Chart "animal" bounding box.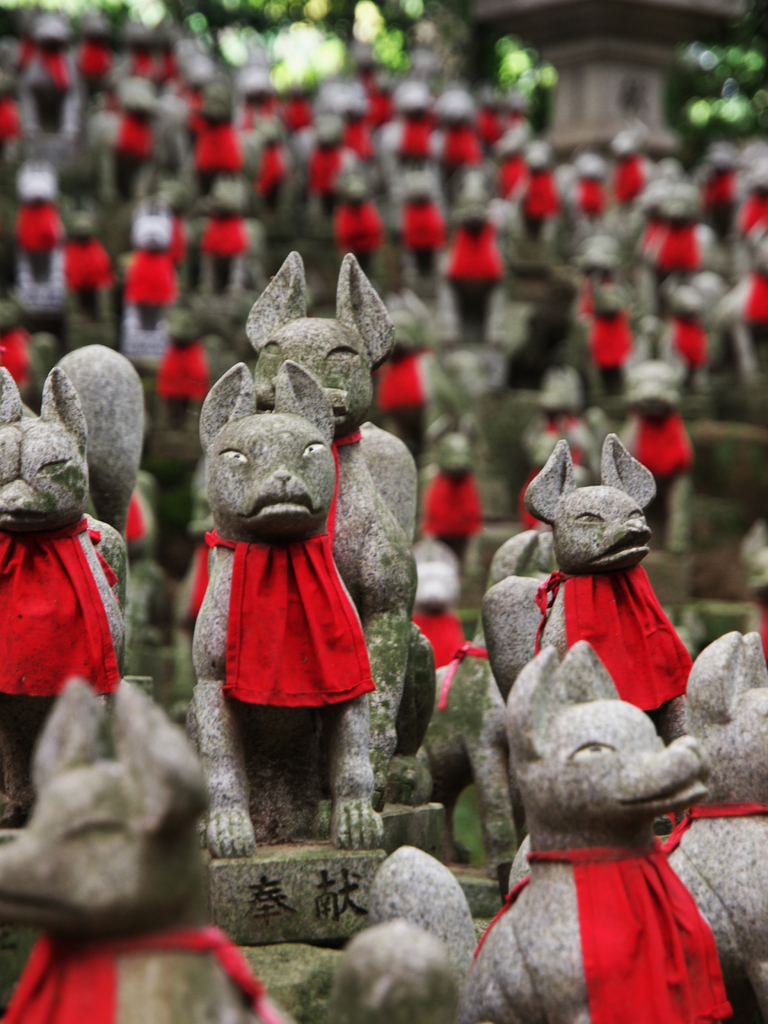
Charted: bbox=[671, 631, 767, 1012].
